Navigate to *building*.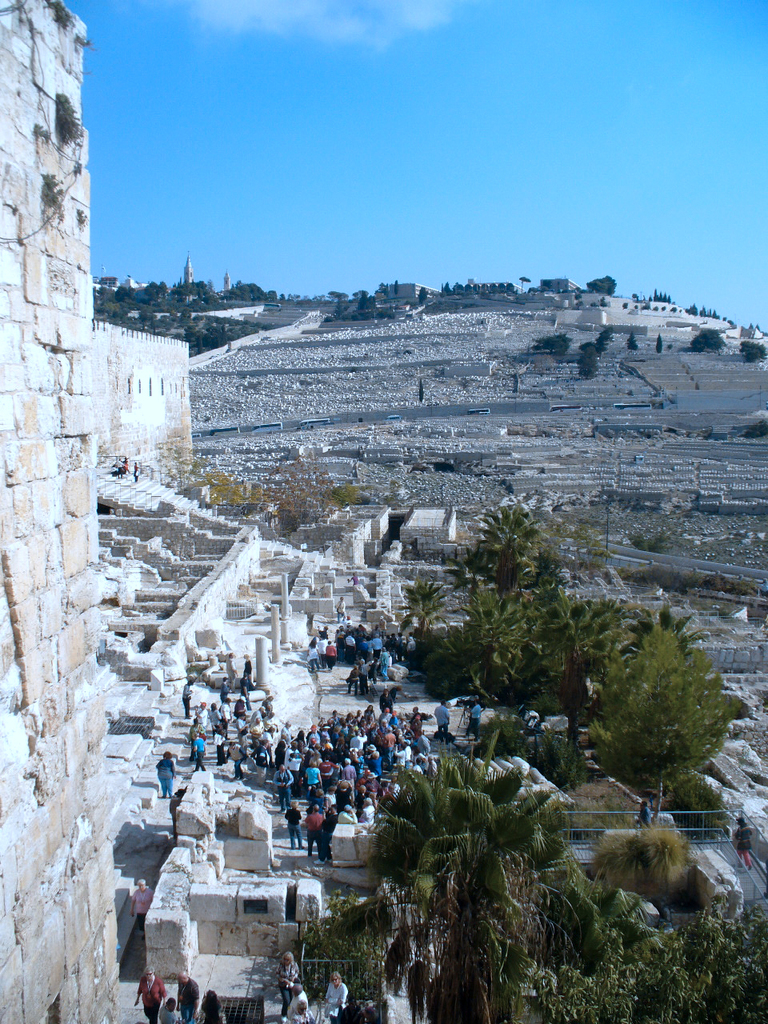
Navigation target: <region>396, 282, 433, 300</region>.
